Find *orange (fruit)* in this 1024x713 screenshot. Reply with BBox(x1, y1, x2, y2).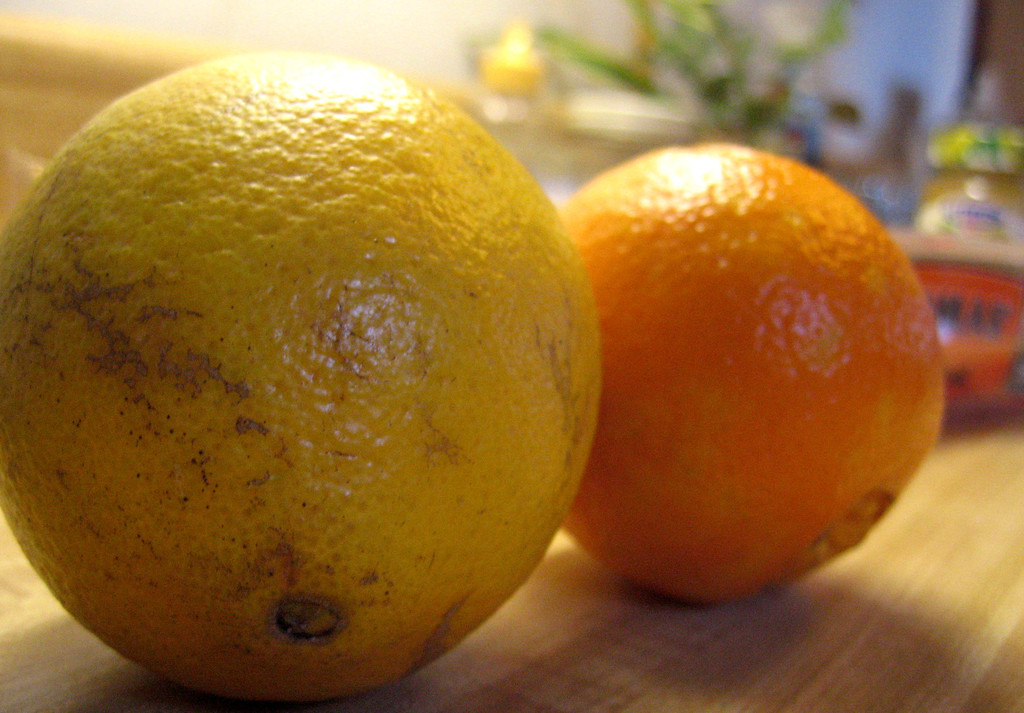
BBox(0, 51, 605, 700).
